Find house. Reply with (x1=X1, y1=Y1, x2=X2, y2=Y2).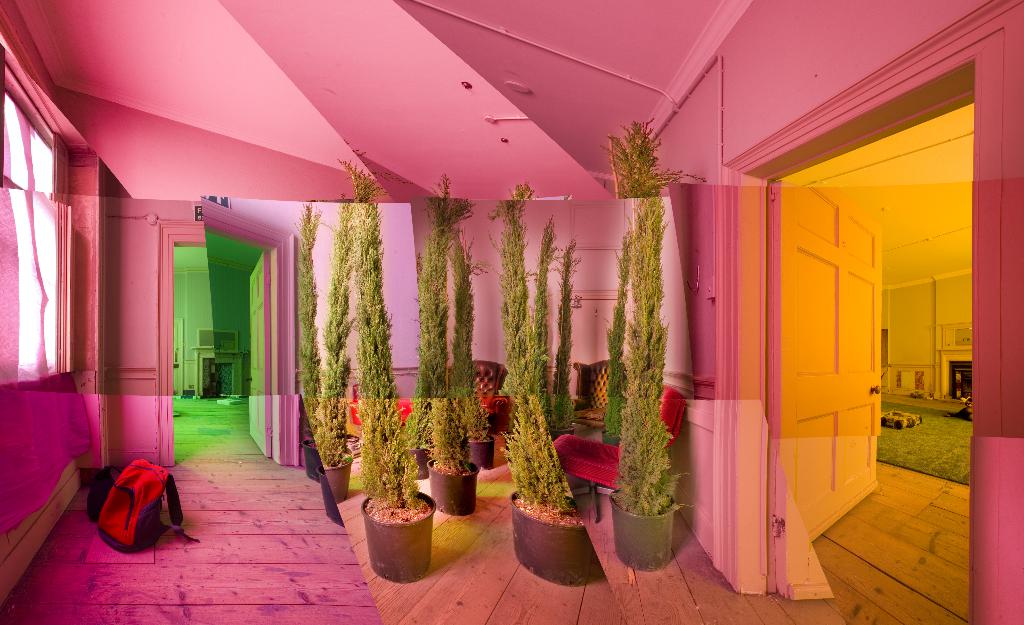
(x1=4, y1=0, x2=750, y2=624).
